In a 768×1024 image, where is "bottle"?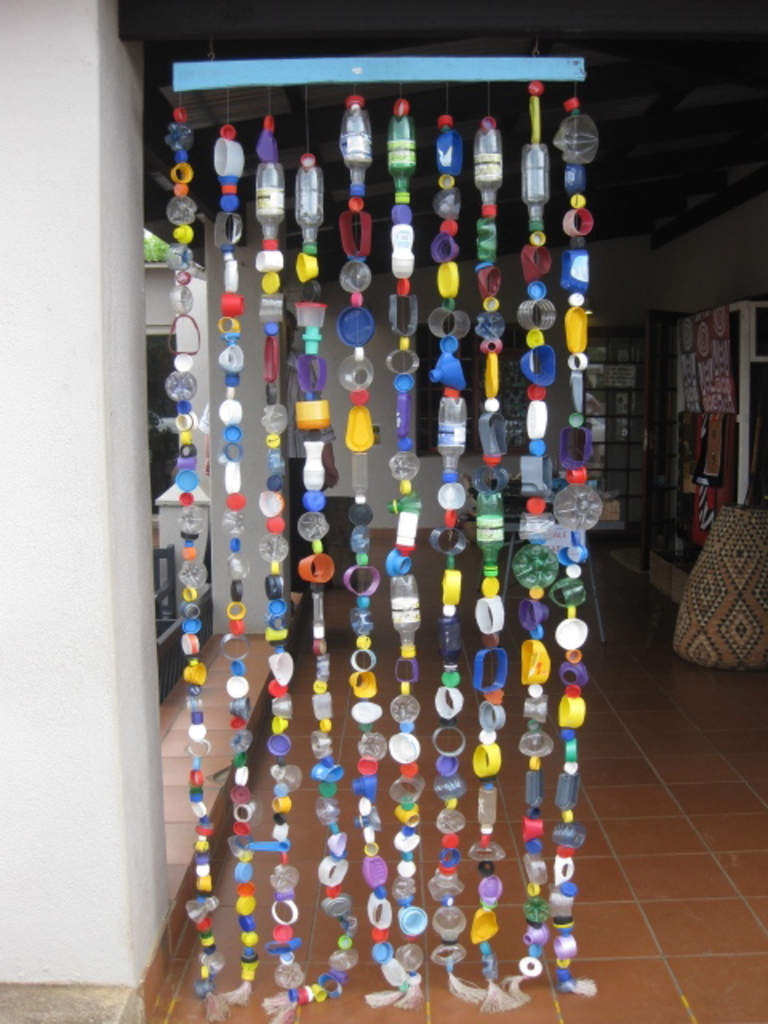
[x1=474, y1=493, x2=502, y2=578].
